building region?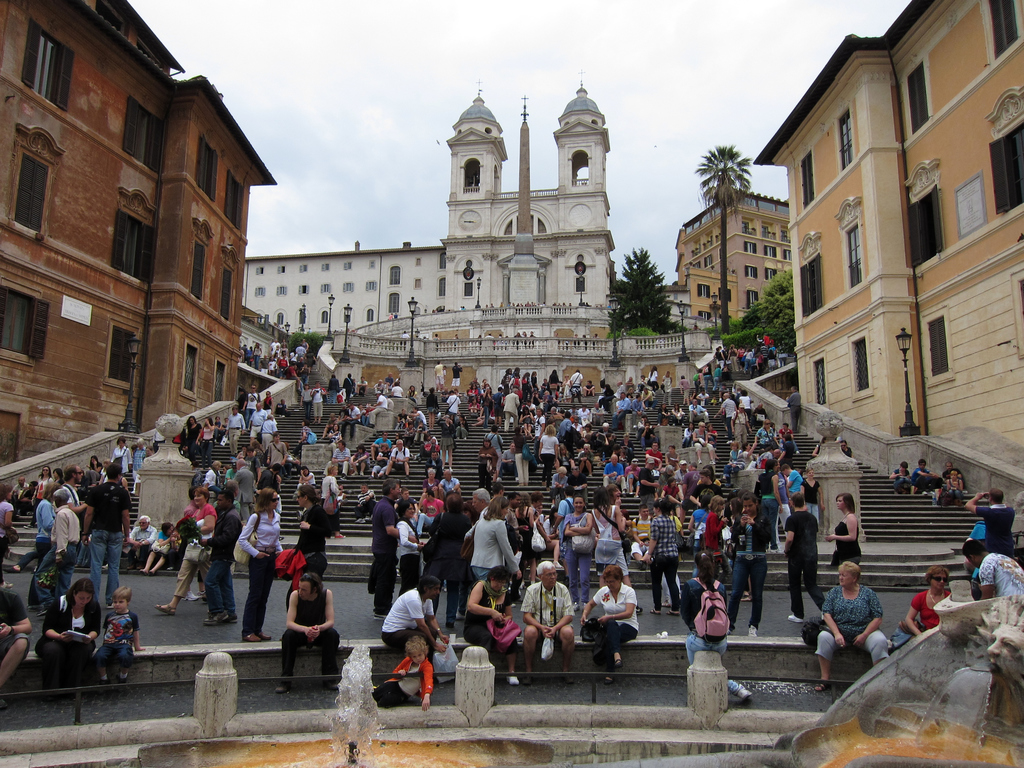
(240, 77, 620, 342)
